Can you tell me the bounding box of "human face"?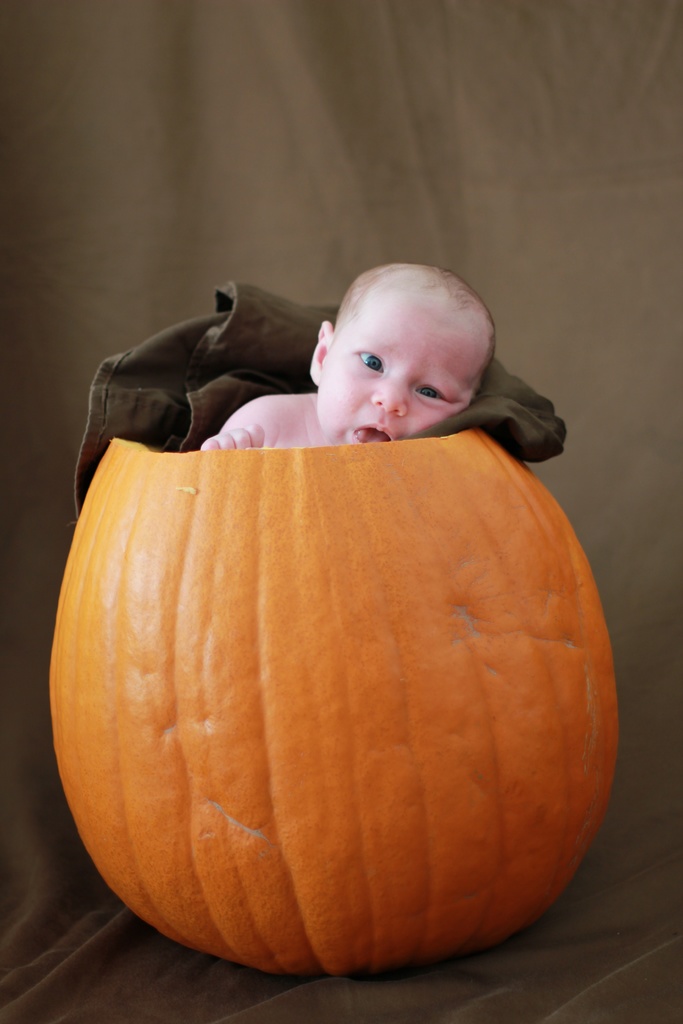
pyautogui.locateOnScreen(308, 285, 495, 449).
